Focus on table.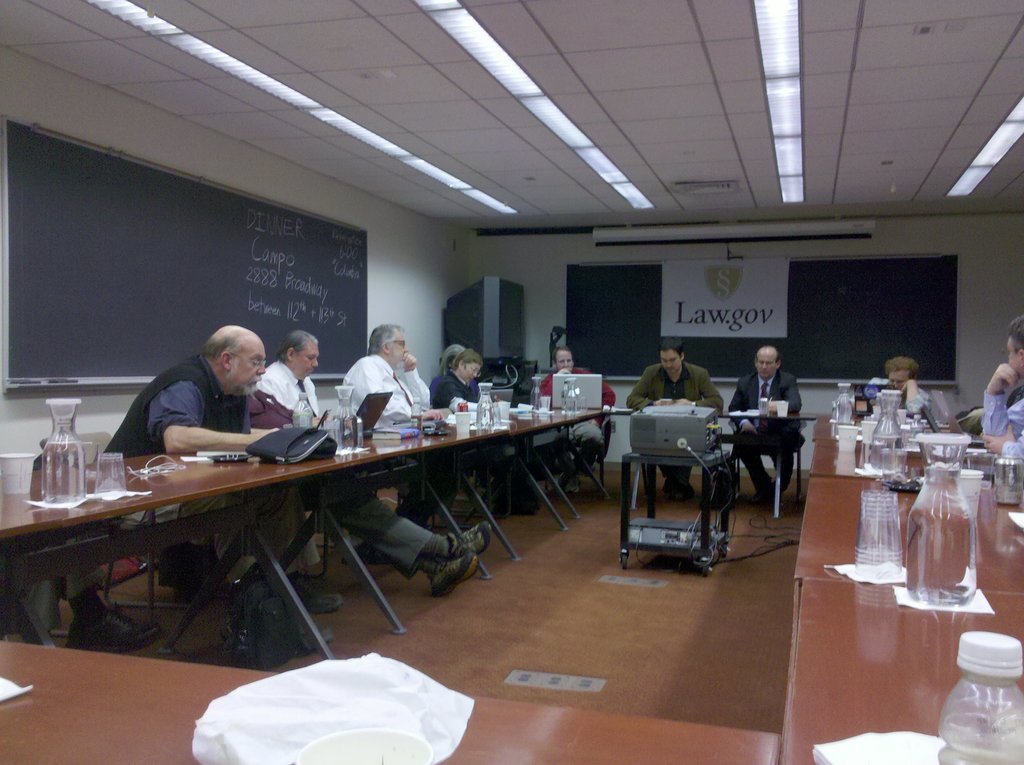
Focused at bbox=[0, 638, 782, 764].
